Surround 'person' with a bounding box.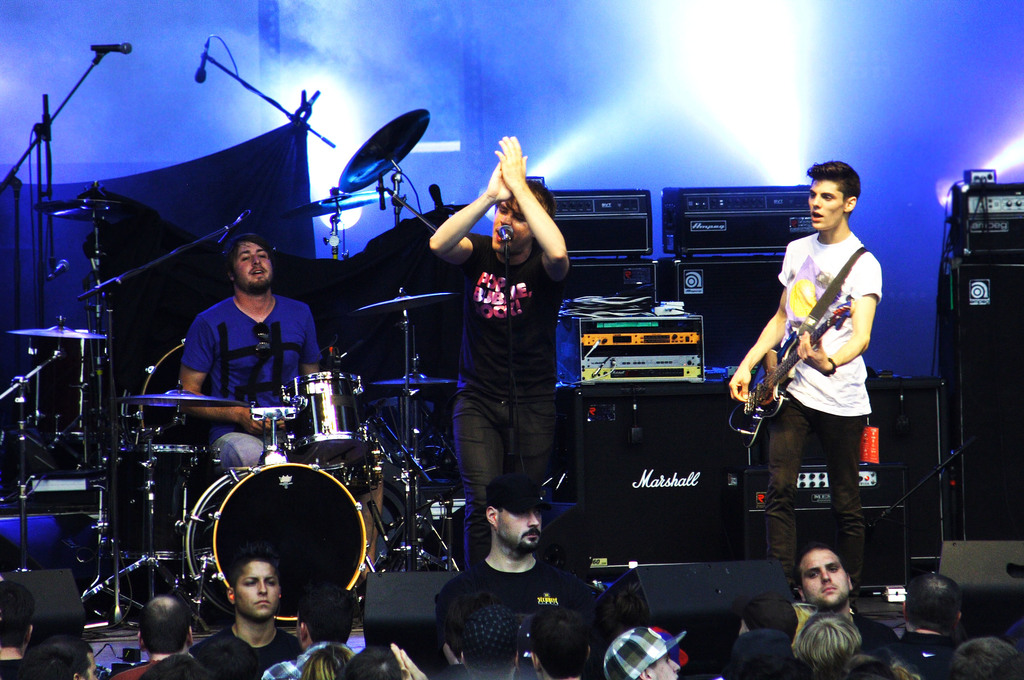
(194,555,294,679).
